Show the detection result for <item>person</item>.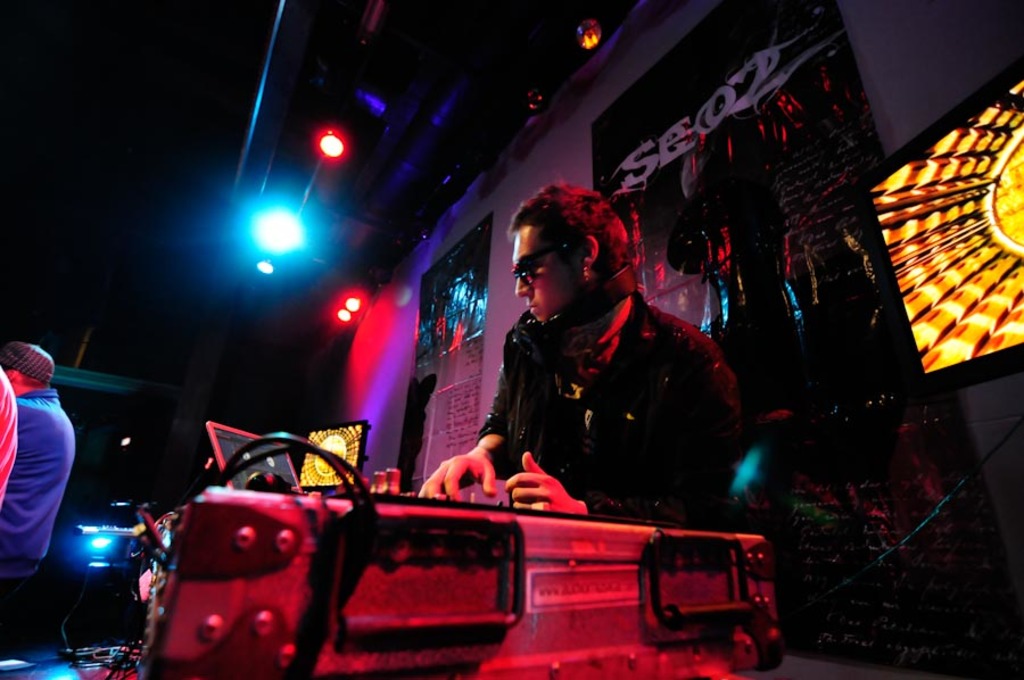
bbox=[415, 181, 744, 530].
